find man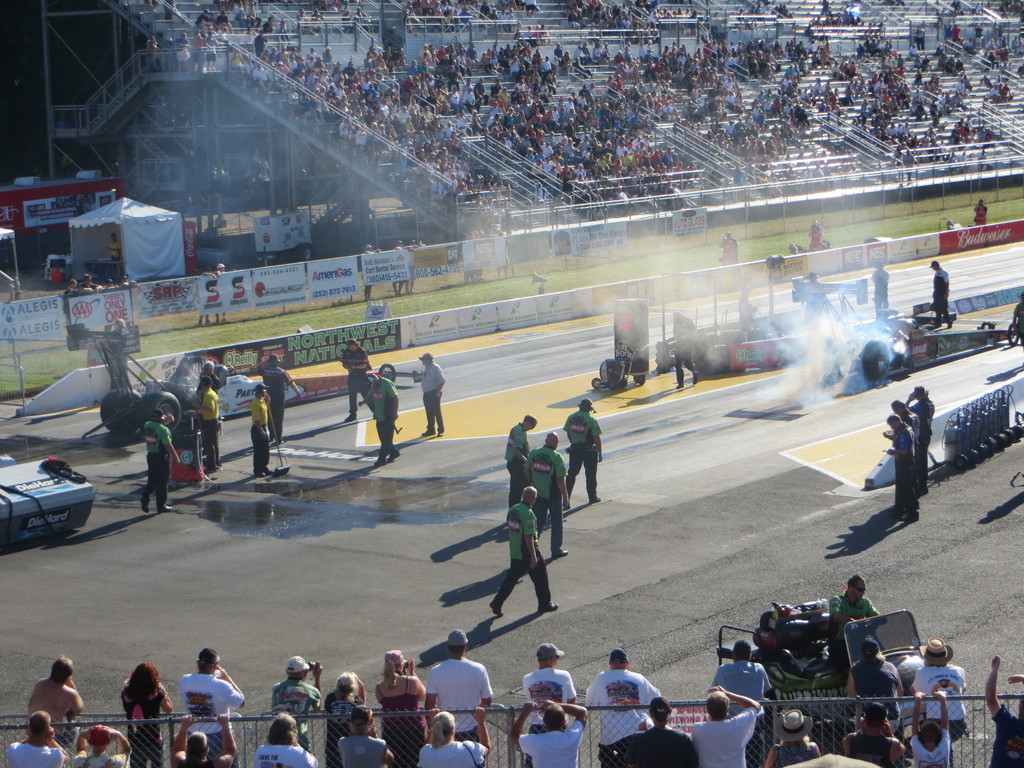
Rect(524, 433, 570, 556)
